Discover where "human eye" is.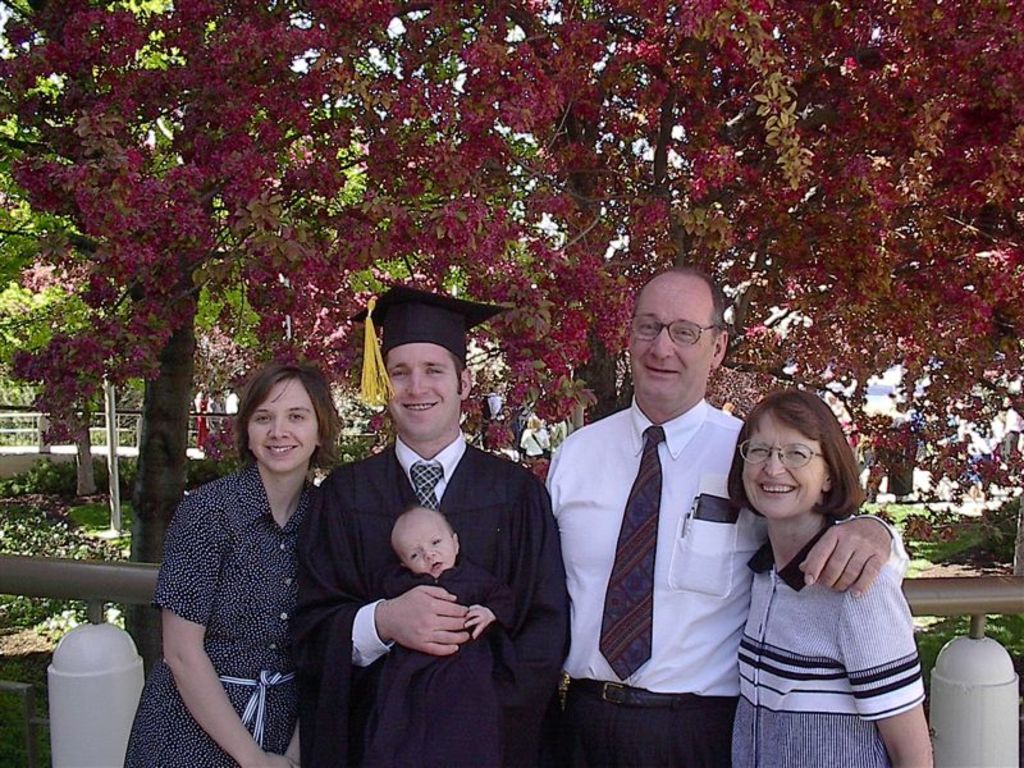
Discovered at 401/547/419/561.
